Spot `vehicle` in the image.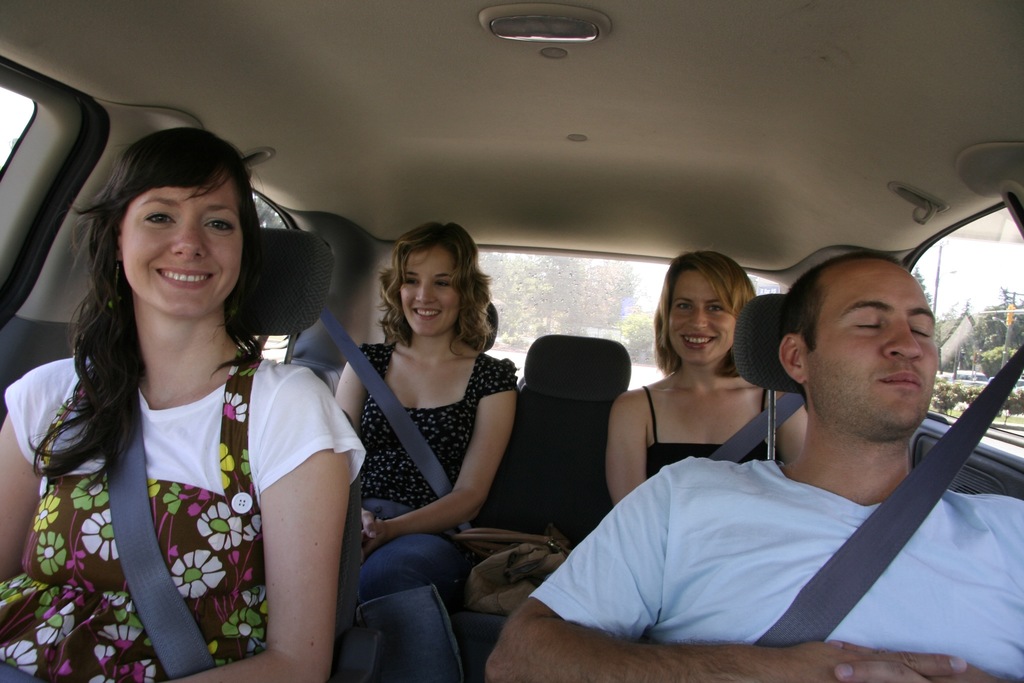
`vehicle` found at box=[0, 1, 1023, 682].
